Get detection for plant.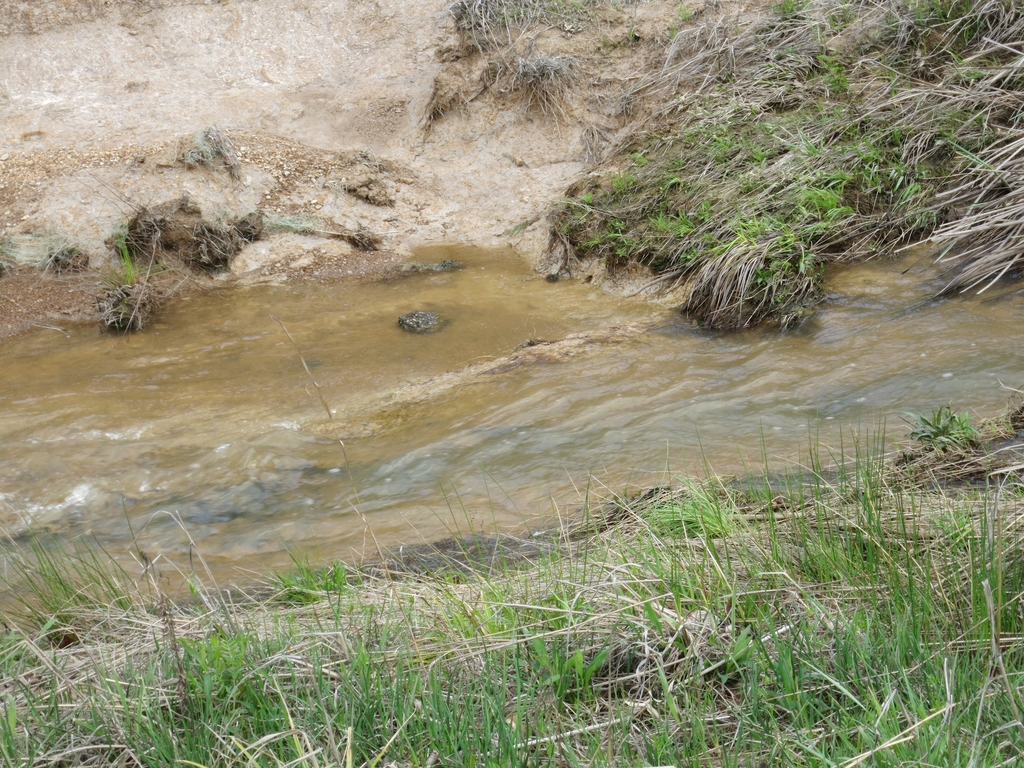
Detection: x1=681, y1=128, x2=702, y2=148.
